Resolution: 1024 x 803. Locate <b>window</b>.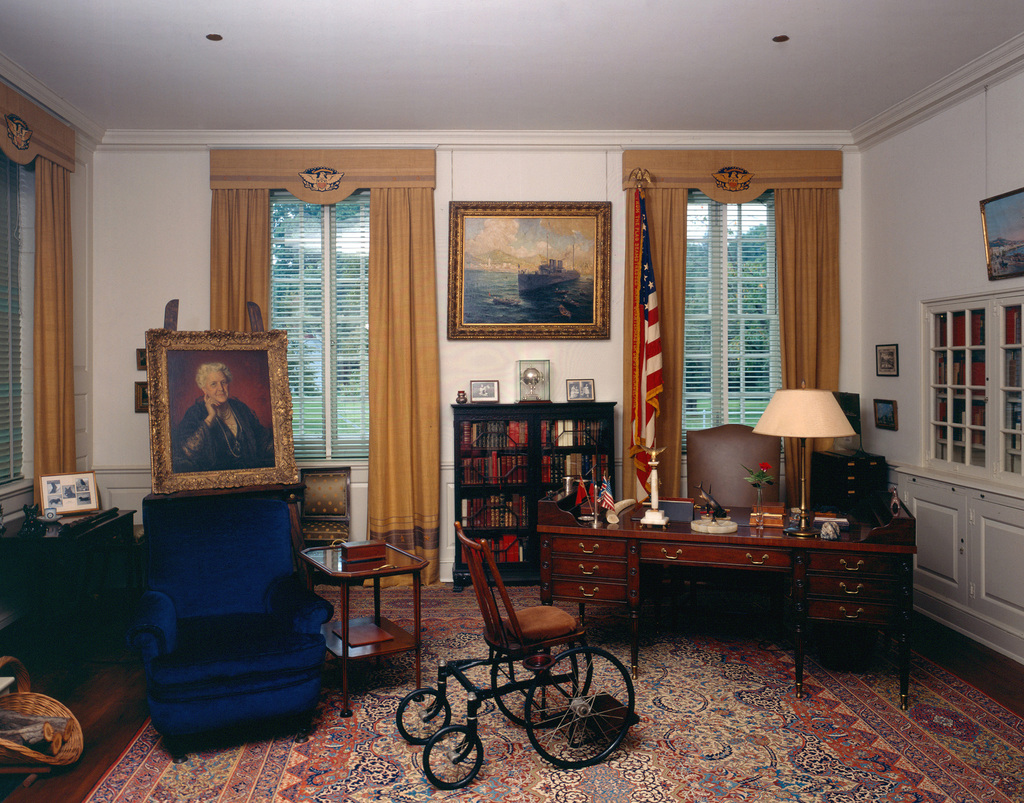
<box>0,138,50,523</box>.
